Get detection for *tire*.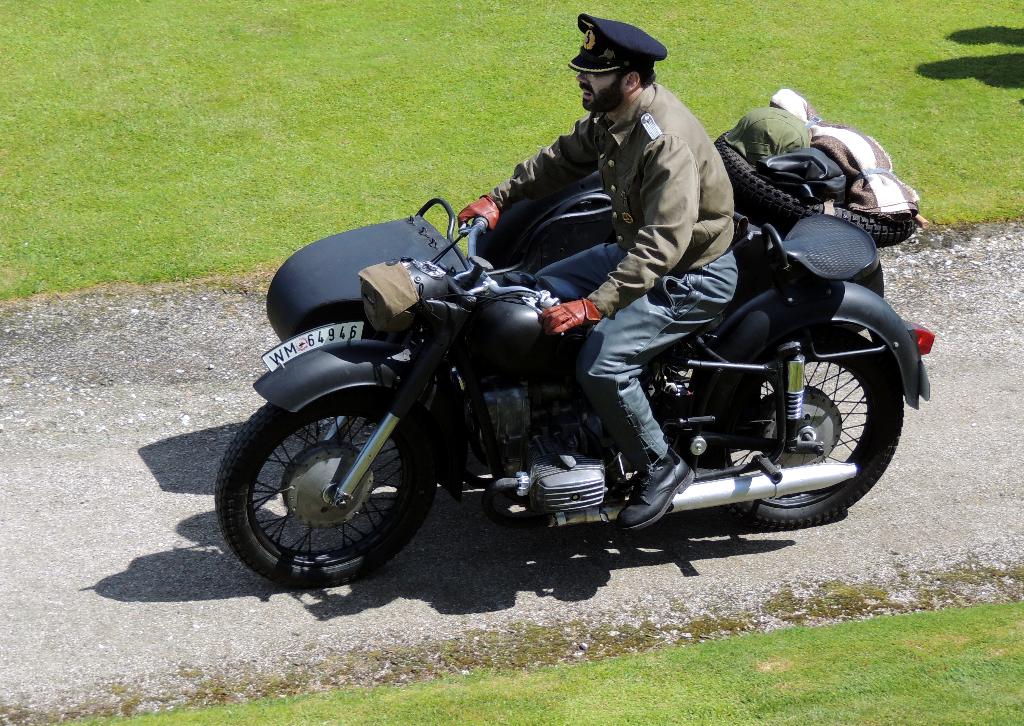
Detection: region(710, 327, 919, 536).
